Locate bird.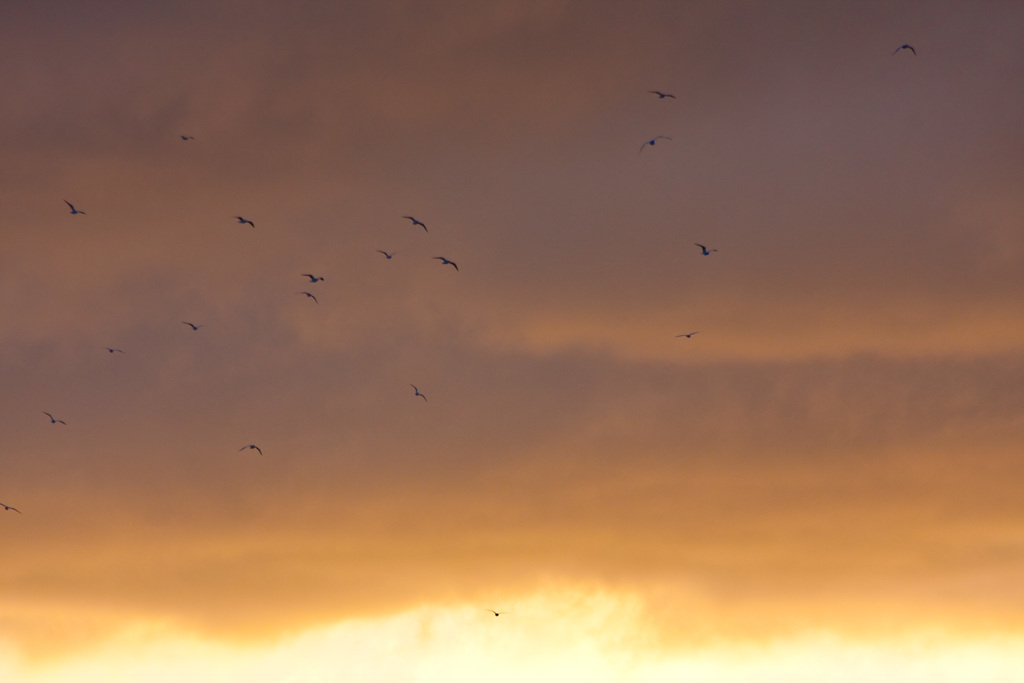
Bounding box: 429 255 460 276.
